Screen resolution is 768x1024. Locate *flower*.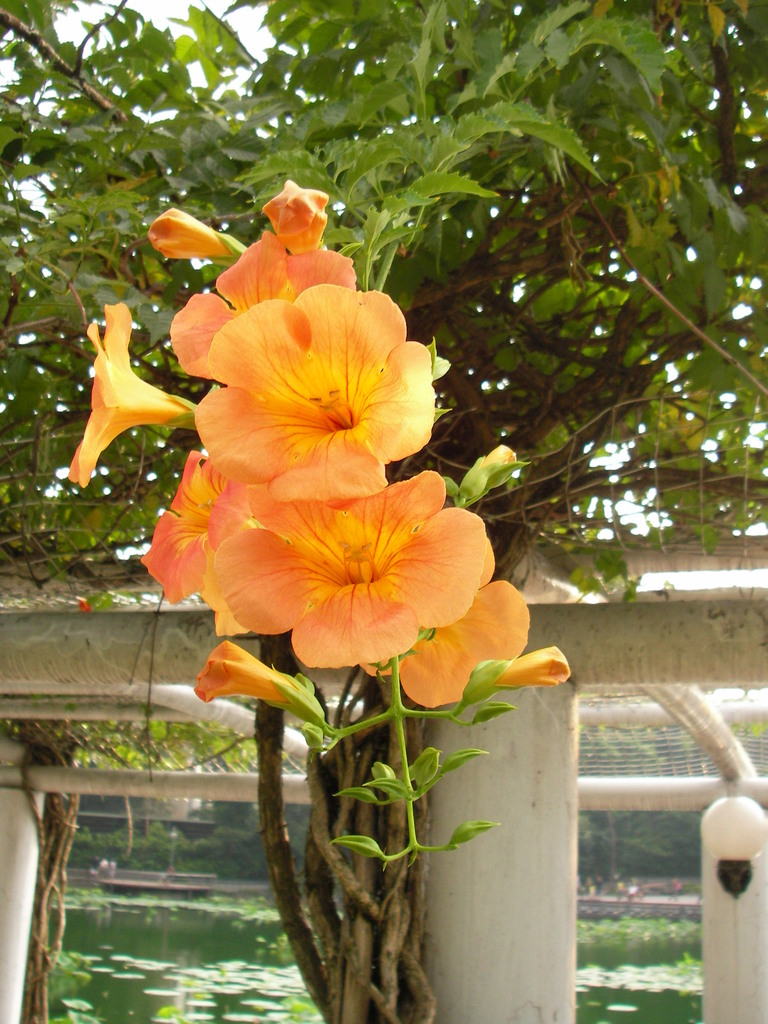
bbox=(259, 182, 330, 239).
